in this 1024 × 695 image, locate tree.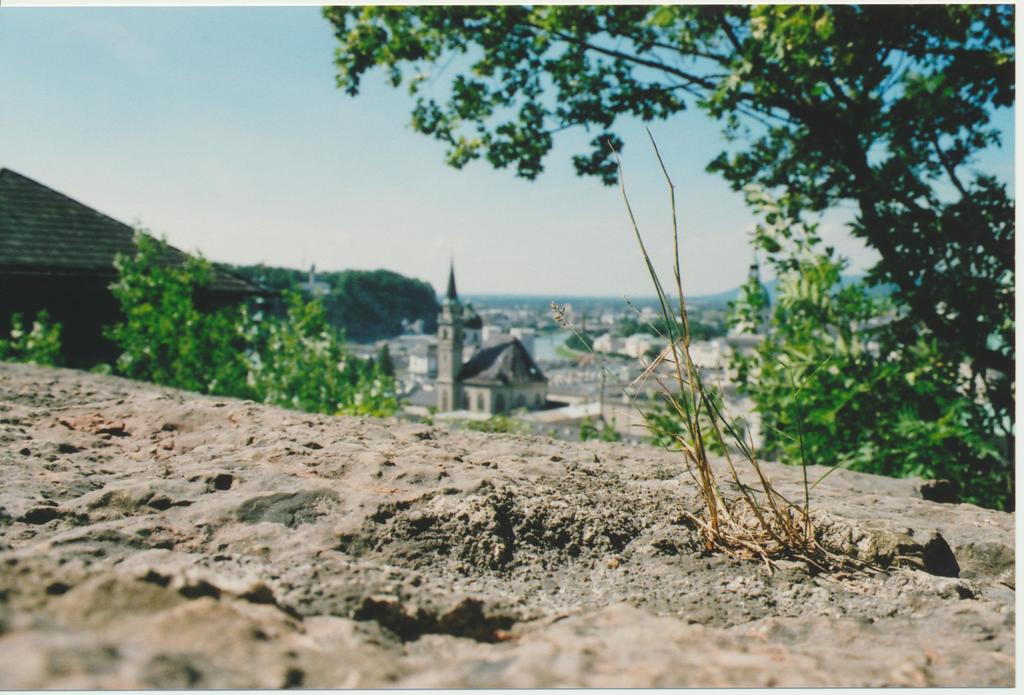
Bounding box: pyautogui.locateOnScreen(316, 0, 1023, 443).
